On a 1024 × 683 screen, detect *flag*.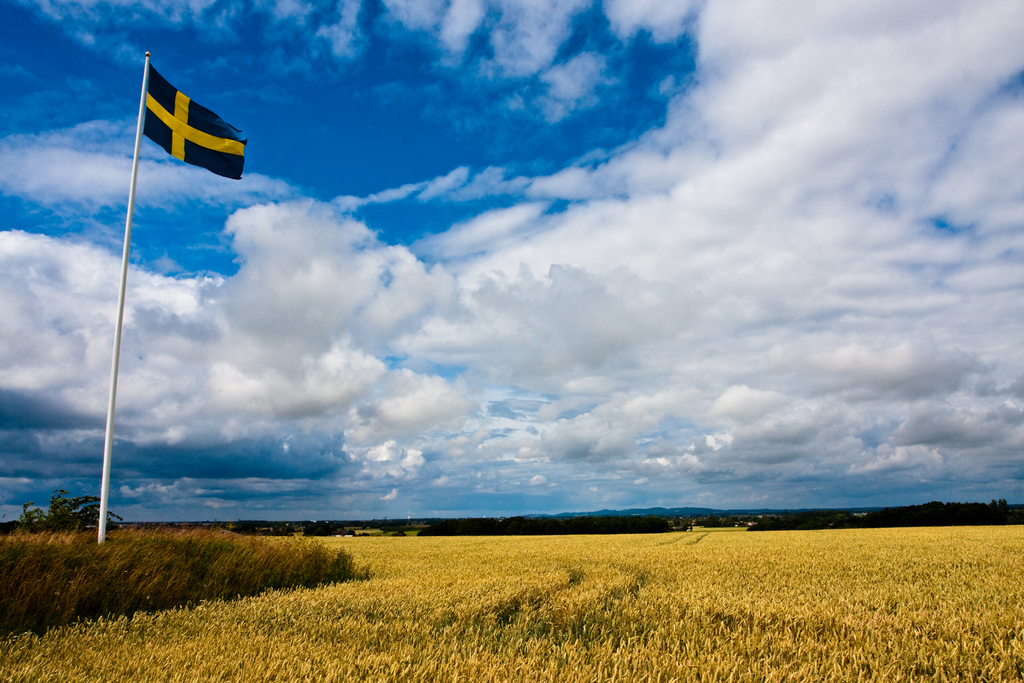
[x1=124, y1=45, x2=233, y2=183].
